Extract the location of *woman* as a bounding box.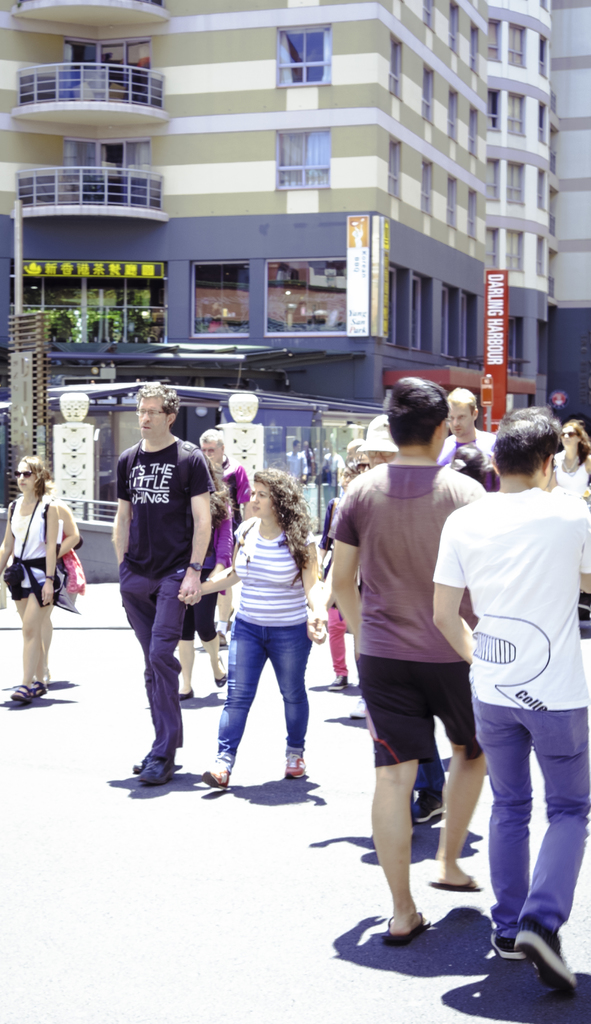
546/419/590/499.
